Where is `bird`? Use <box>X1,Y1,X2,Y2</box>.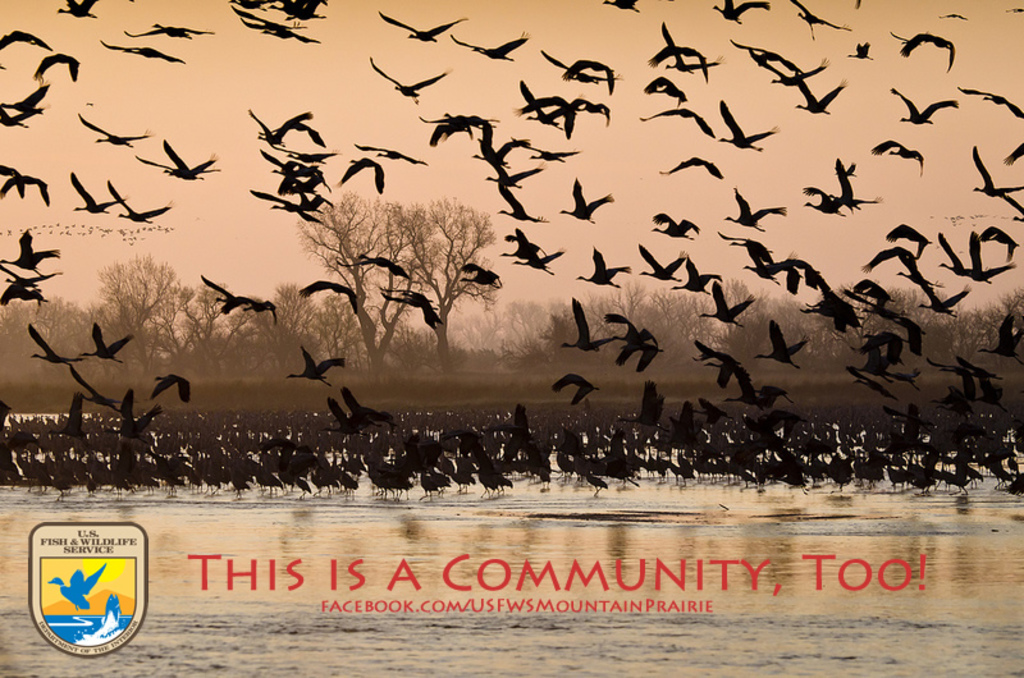
<box>557,296,625,354</box>.
